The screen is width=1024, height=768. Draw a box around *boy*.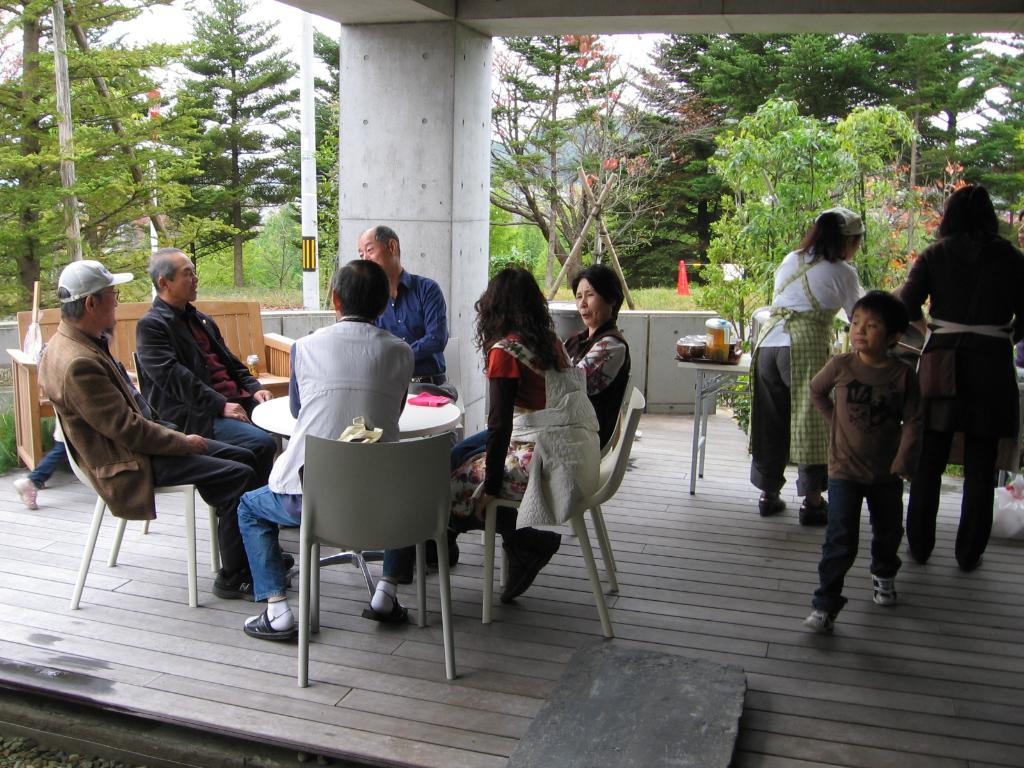
807, 294, 922, 631.
